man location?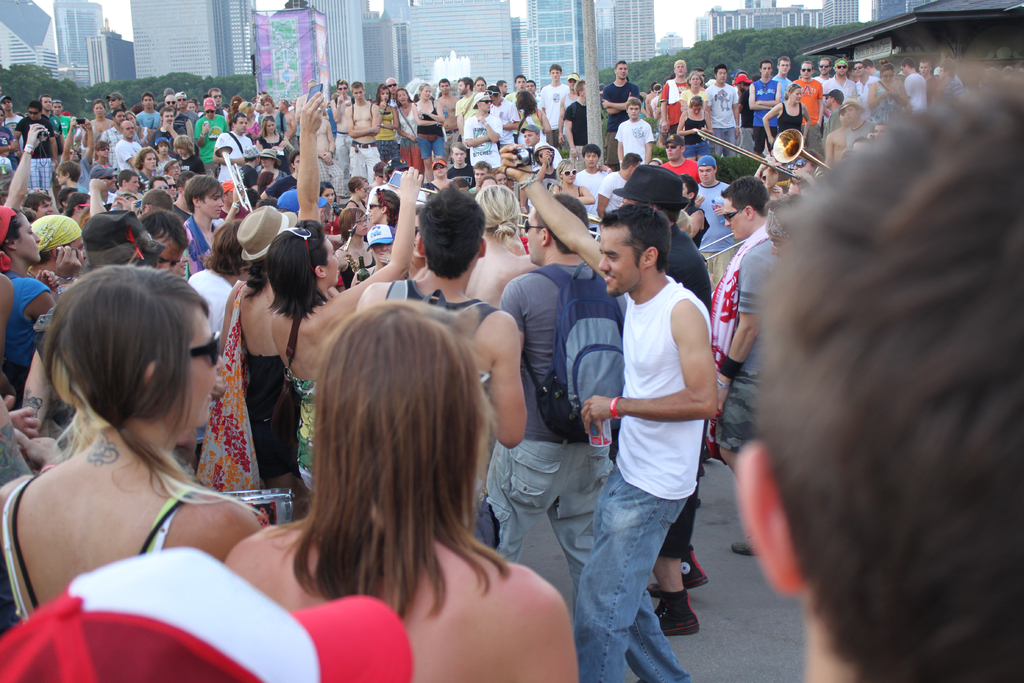
box(163, 160, 182, 184)
